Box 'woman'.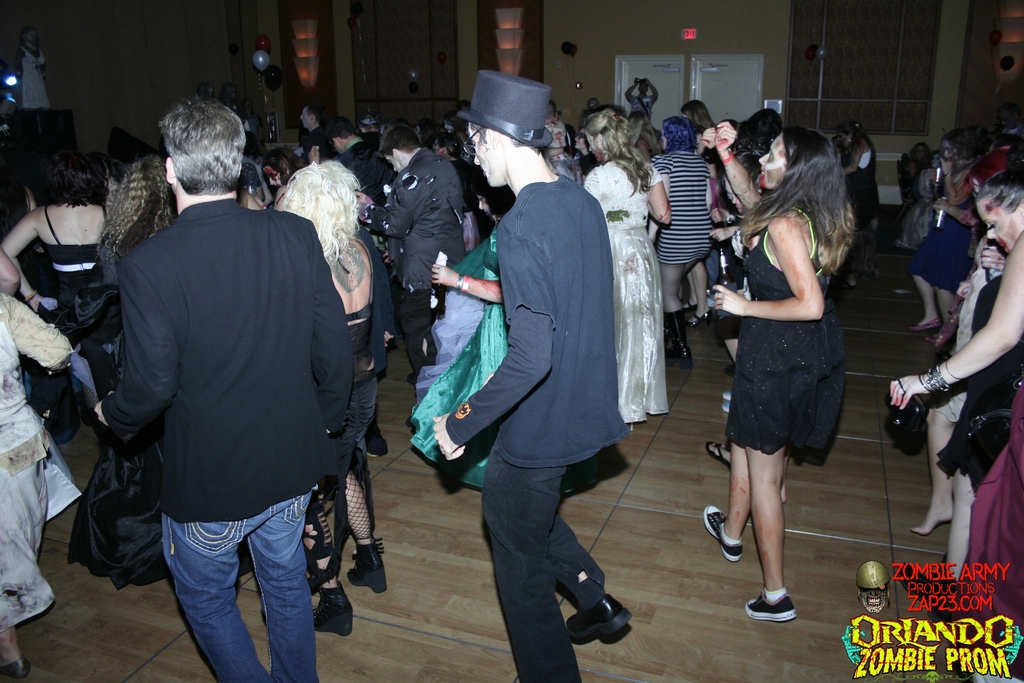
locate(0, 138, 121, 427).
